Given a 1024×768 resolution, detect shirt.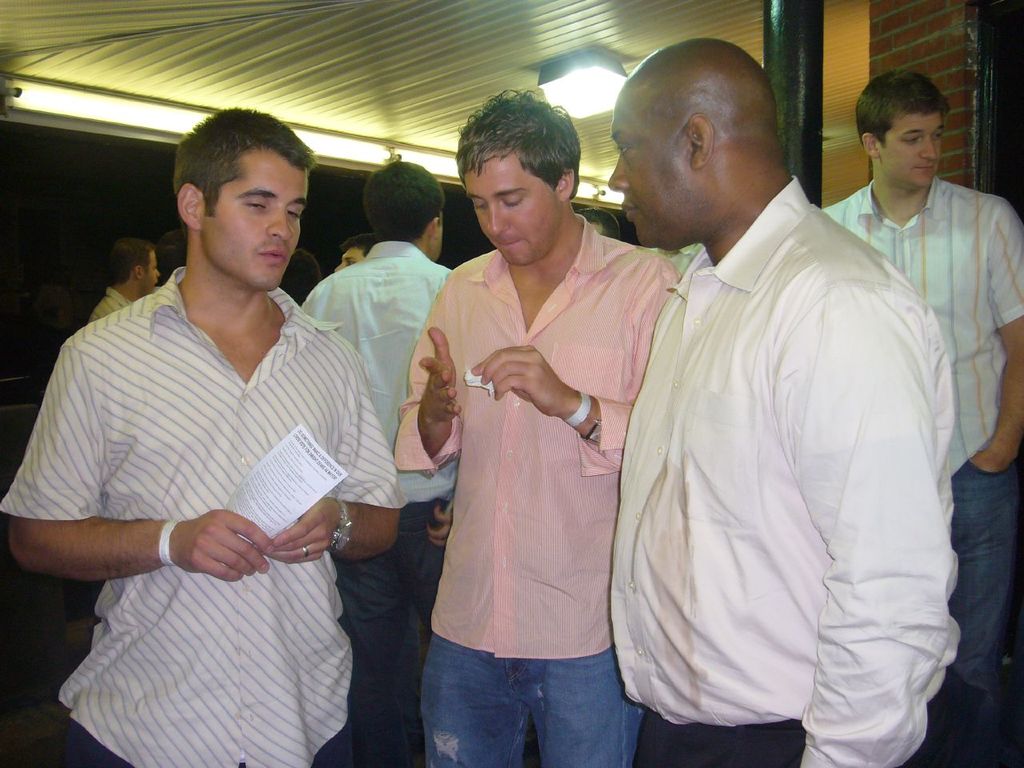
bbox(391, 210, 679, 660).
